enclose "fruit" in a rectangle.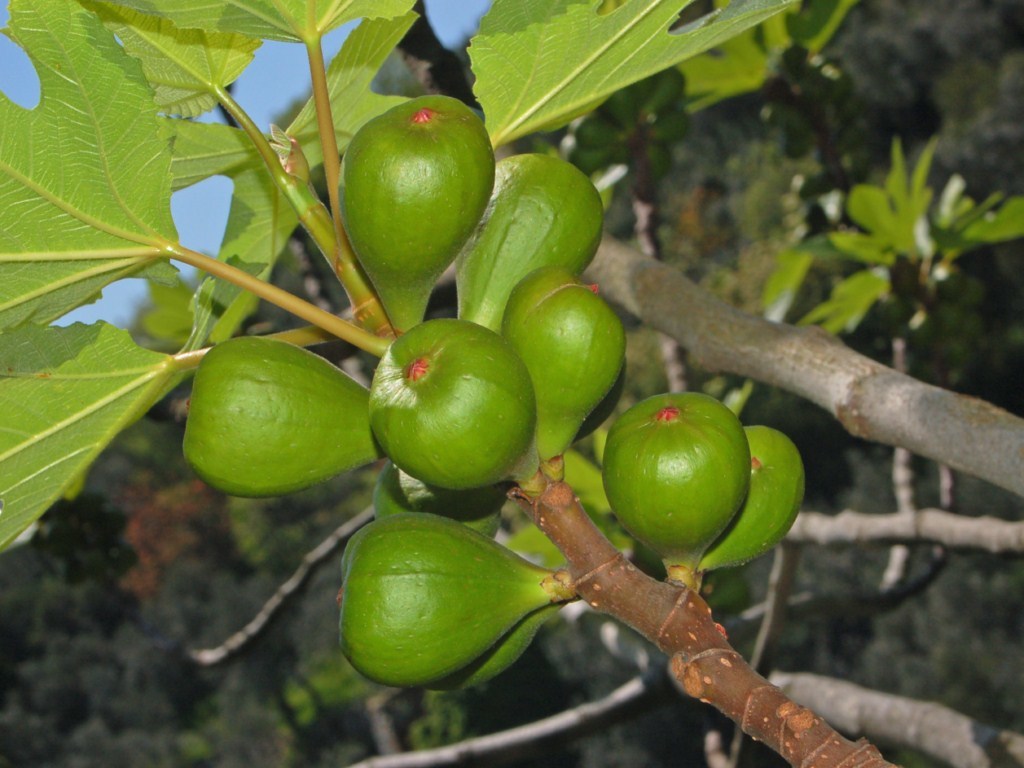
{"x1": 480, "y1": 155, "x2": 595, "y2": 289}.
